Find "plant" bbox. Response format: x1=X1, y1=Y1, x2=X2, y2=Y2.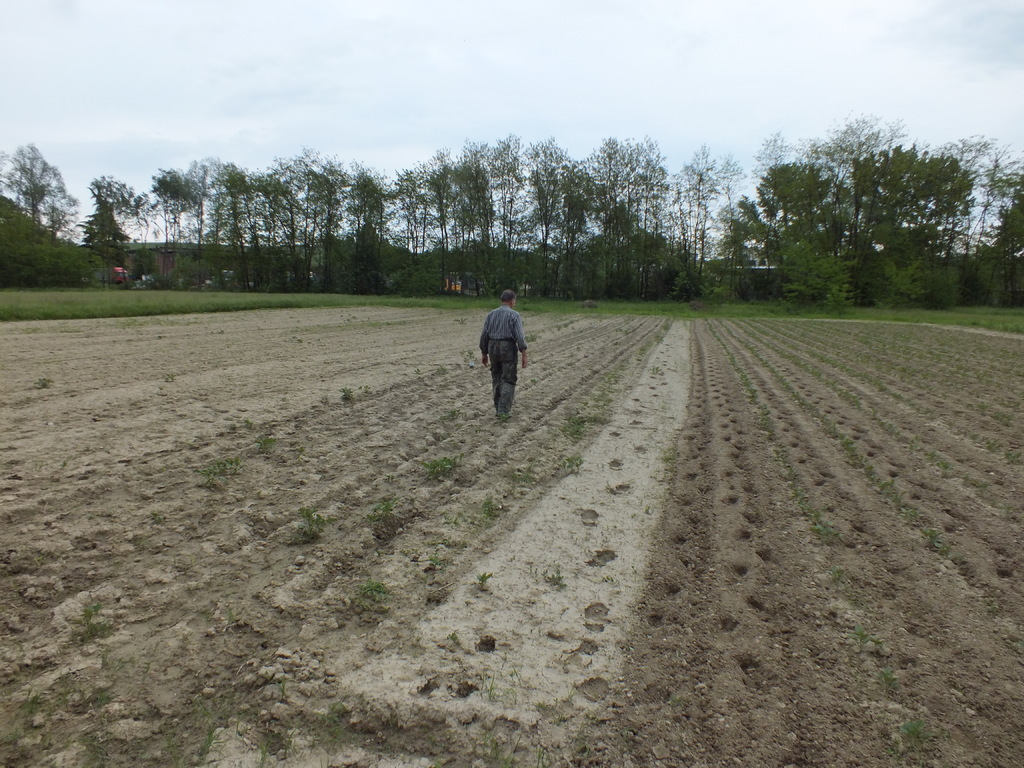
x1=541, y1=568, x2=563, y2=591.
